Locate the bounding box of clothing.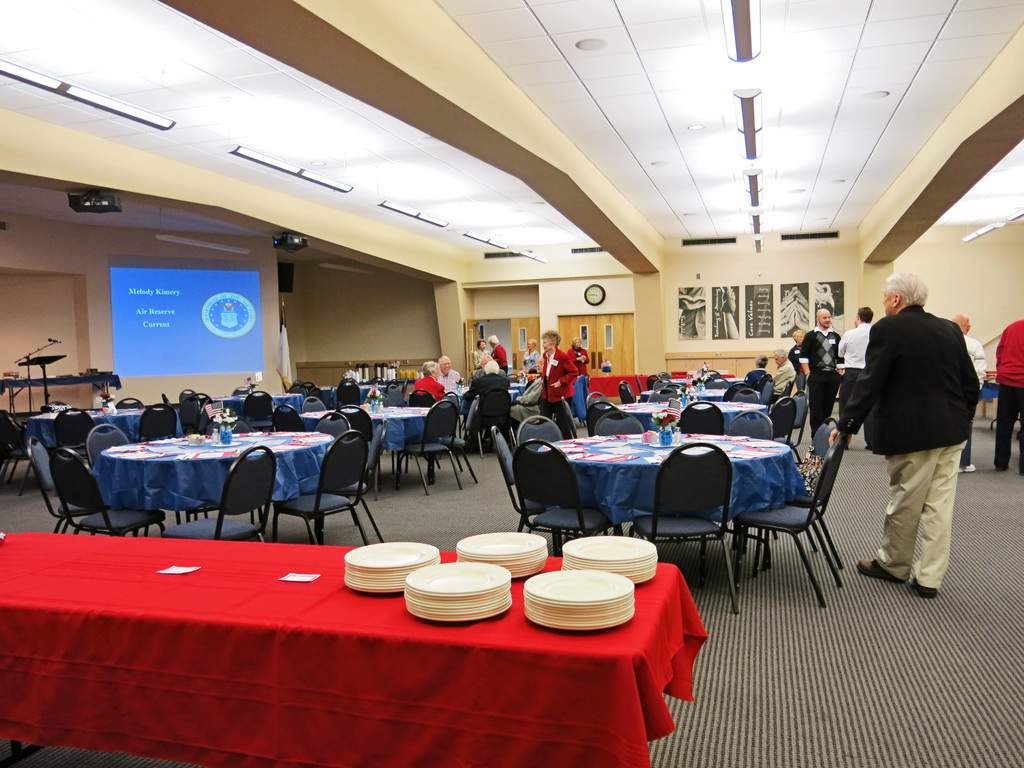
Bounding box: left=838, top=324, right=873, bottom=394.
